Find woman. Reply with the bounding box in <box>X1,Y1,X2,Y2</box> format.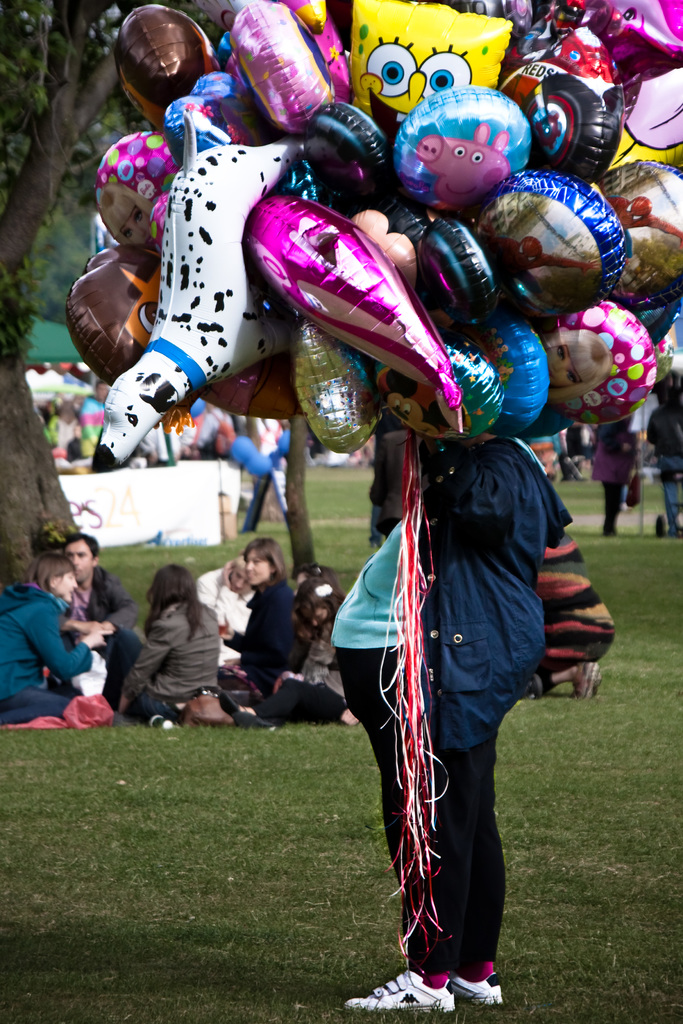
<box>217,536,303,703</box>.
